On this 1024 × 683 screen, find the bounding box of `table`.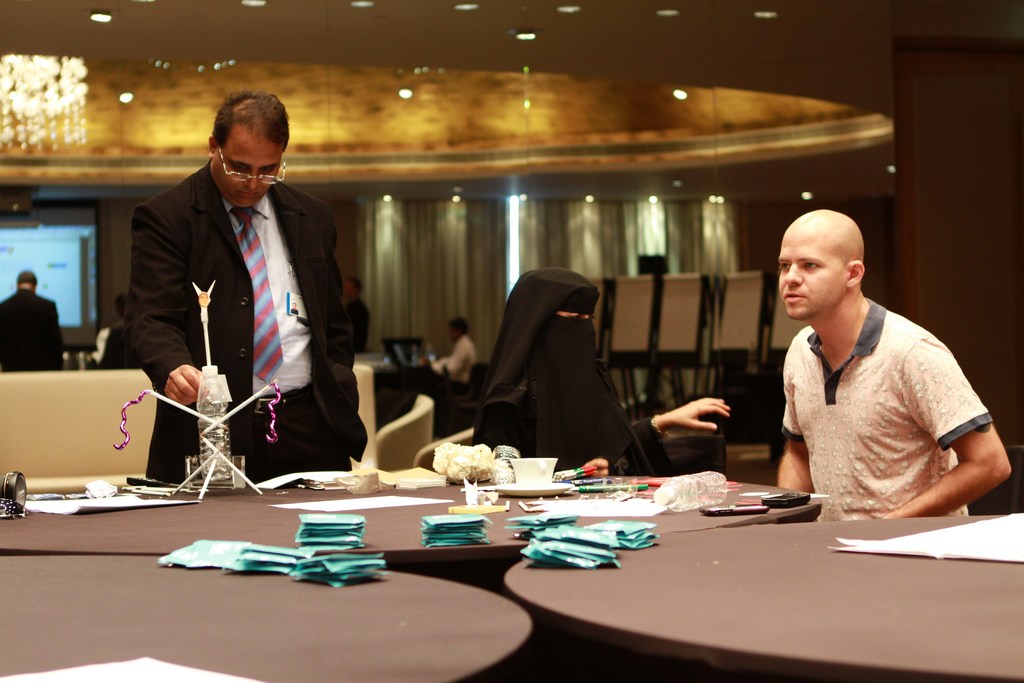
Bounding box: box(360, 340, 440, 415).
